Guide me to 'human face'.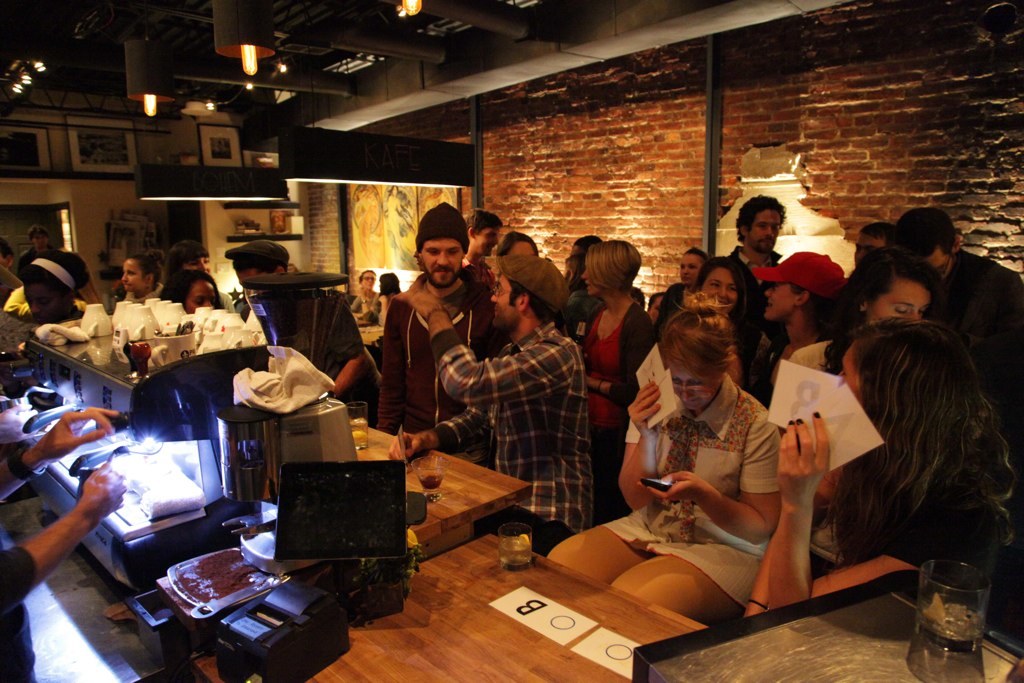
Guidance: <box>238,272,273,280</box>.
